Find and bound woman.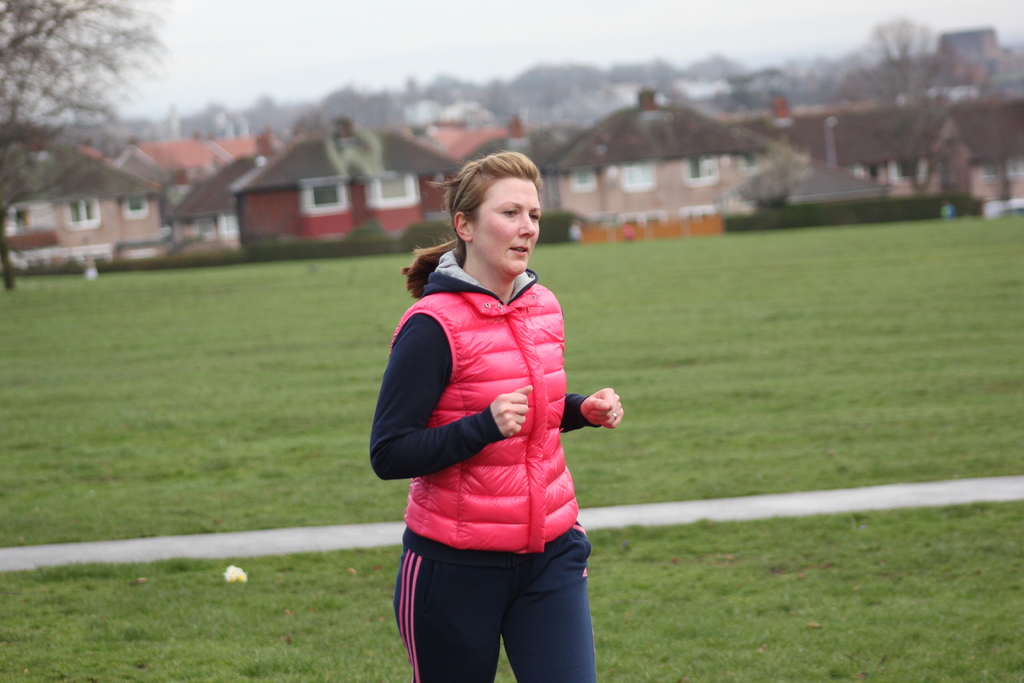
Bound: 374:136:610:682.
